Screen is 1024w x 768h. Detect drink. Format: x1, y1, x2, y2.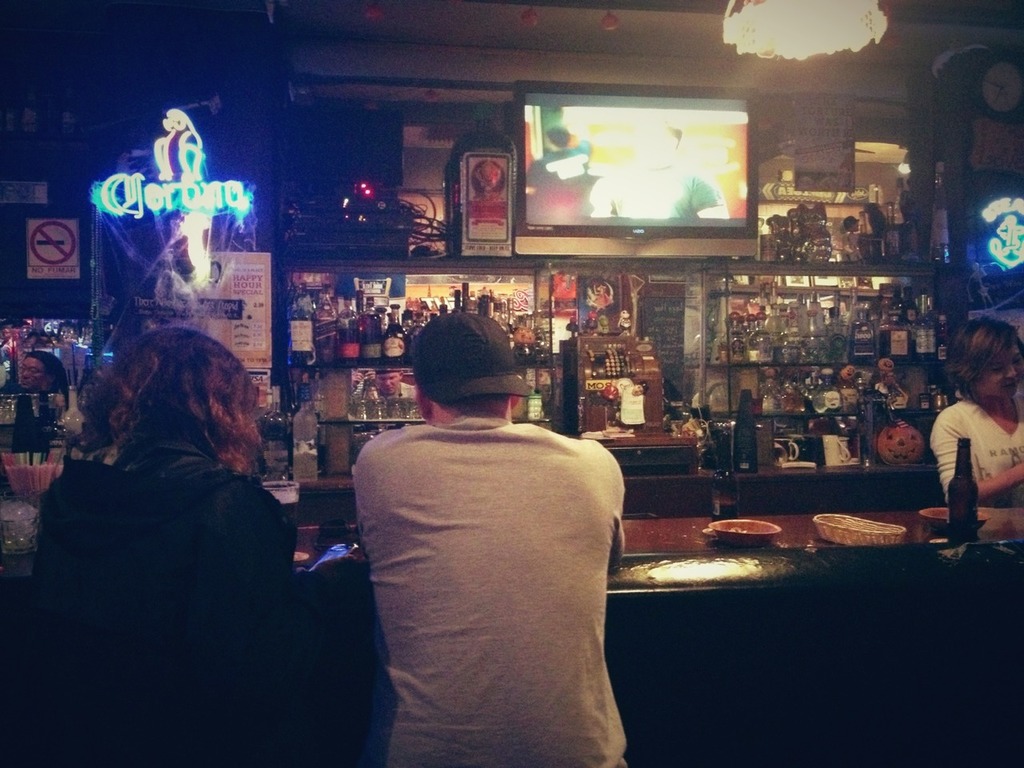
761, 395, 778, 412.
